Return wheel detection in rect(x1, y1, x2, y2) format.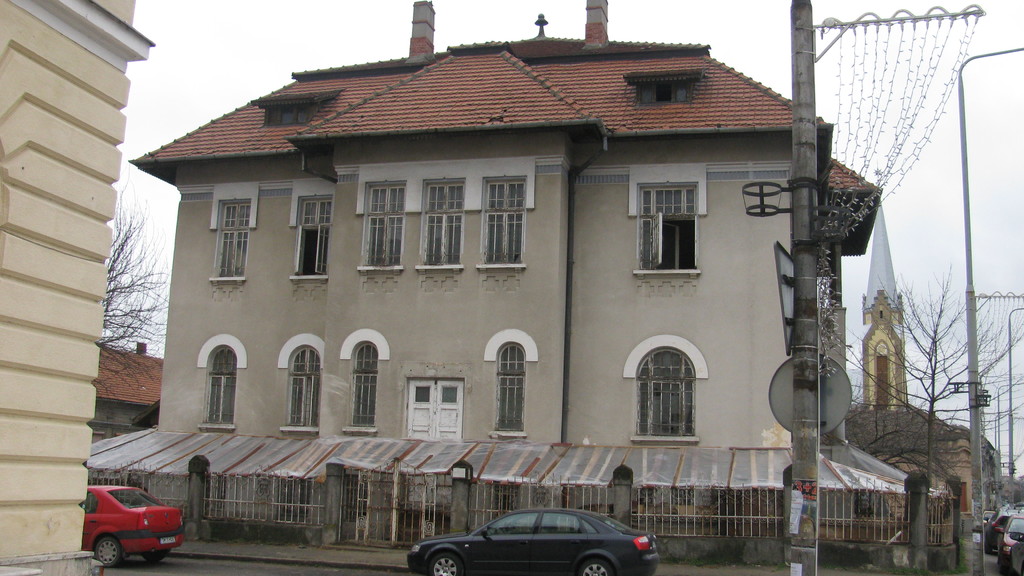
rect(426, 550, 459, 575).
